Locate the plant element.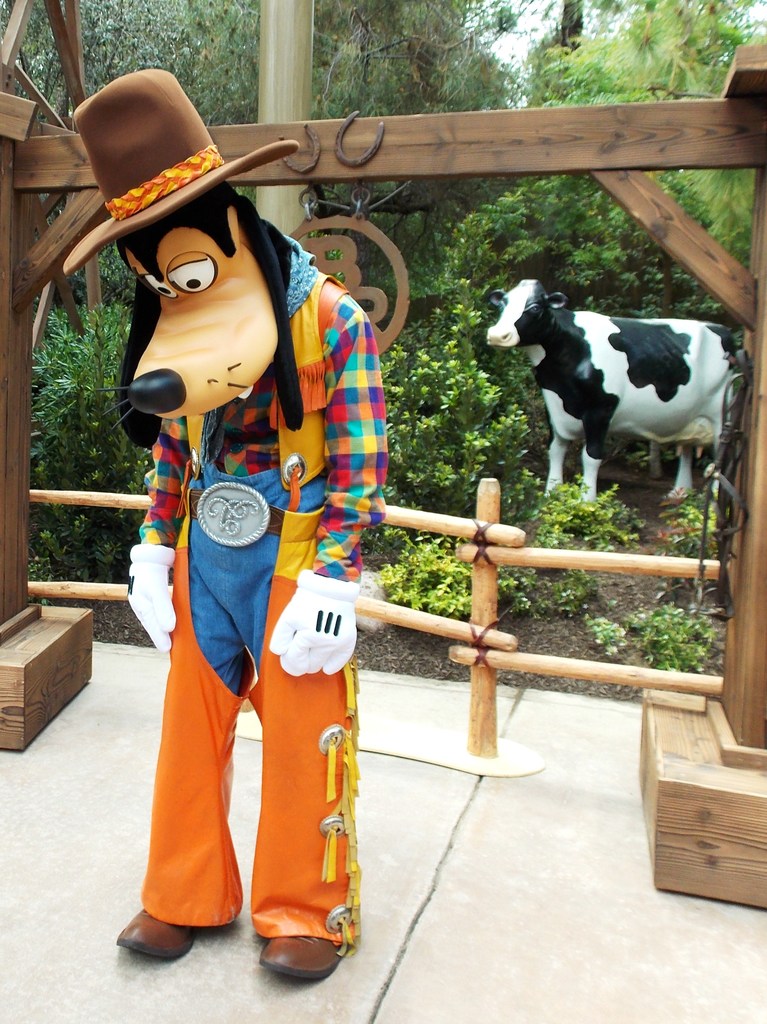
Element bbox: locate(570, 612, 629, 667).
